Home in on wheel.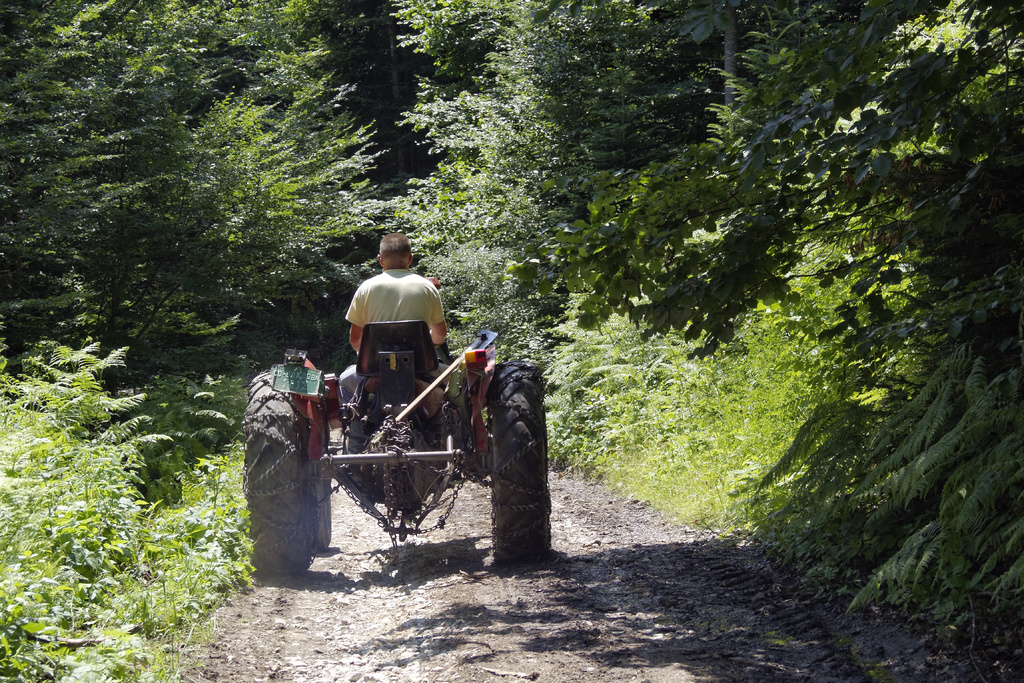
Homed in at [486, 359, 554, 559].
